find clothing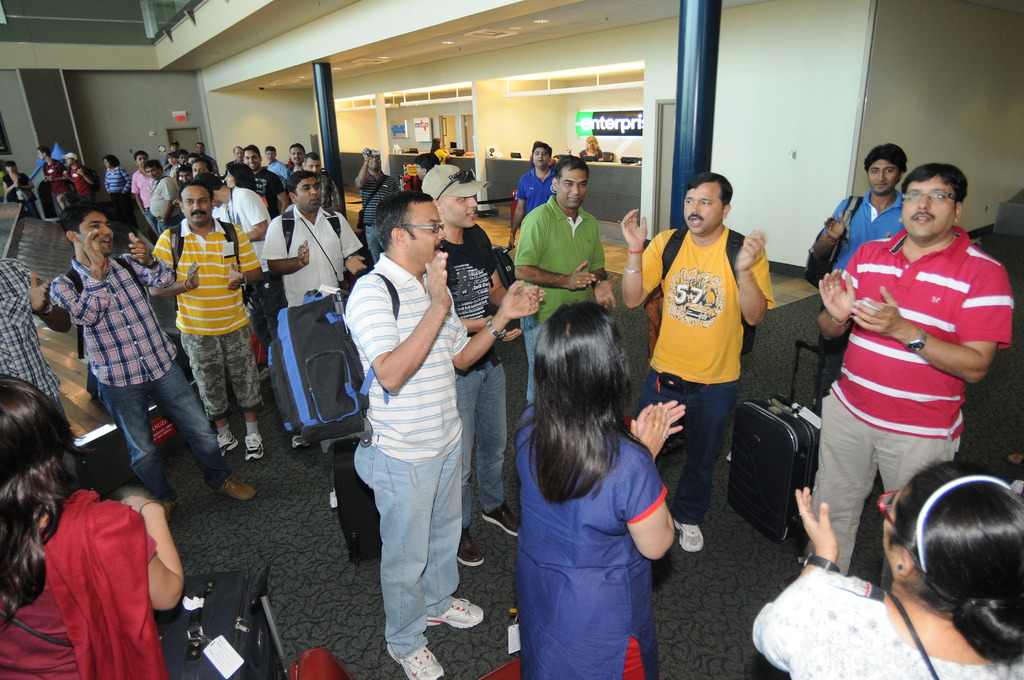
pyautogui.locateOnScreen(0, 491, 153, 672)
